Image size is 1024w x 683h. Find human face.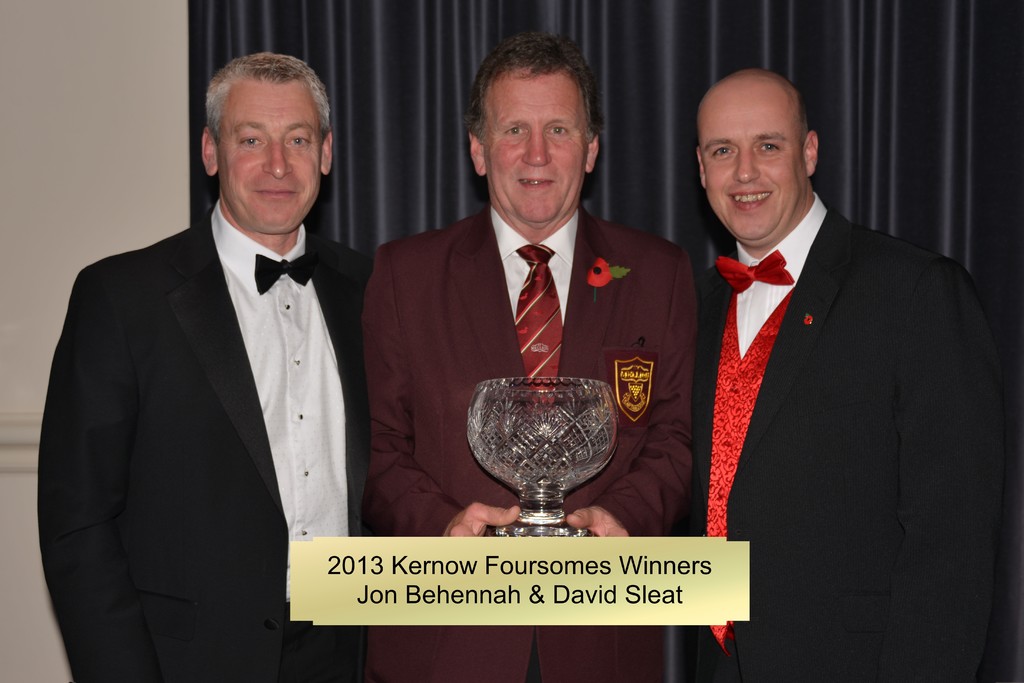
[697, 89, 799, 244].
